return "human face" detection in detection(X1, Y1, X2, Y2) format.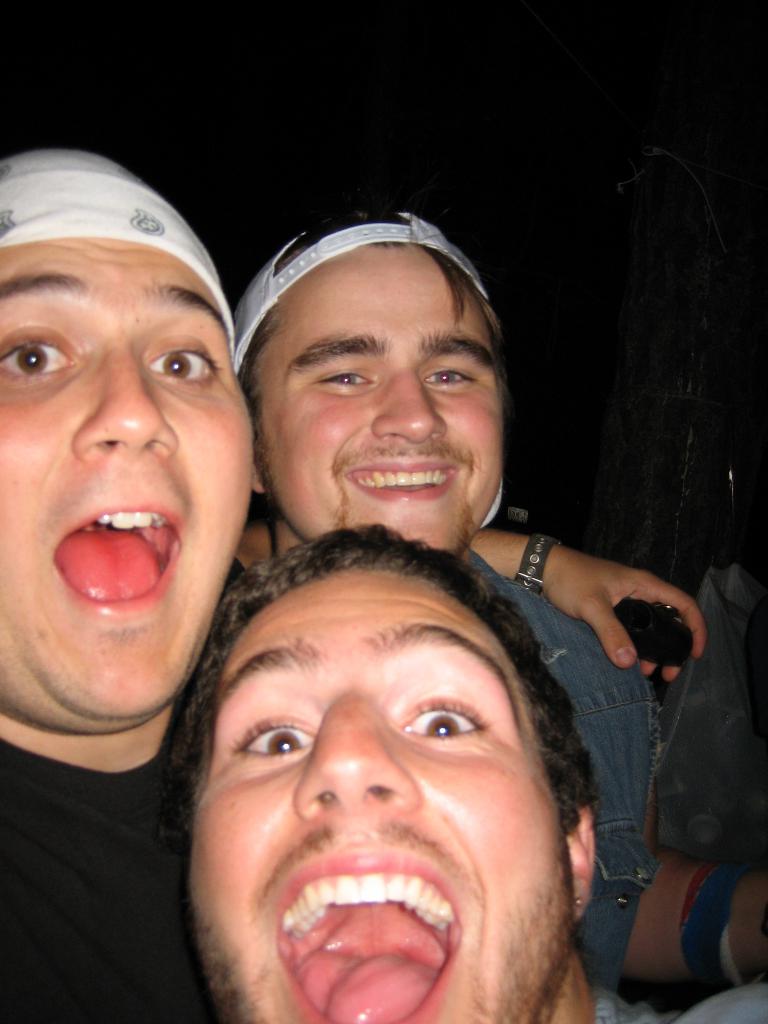
detection(252, 246, 508, 554).
